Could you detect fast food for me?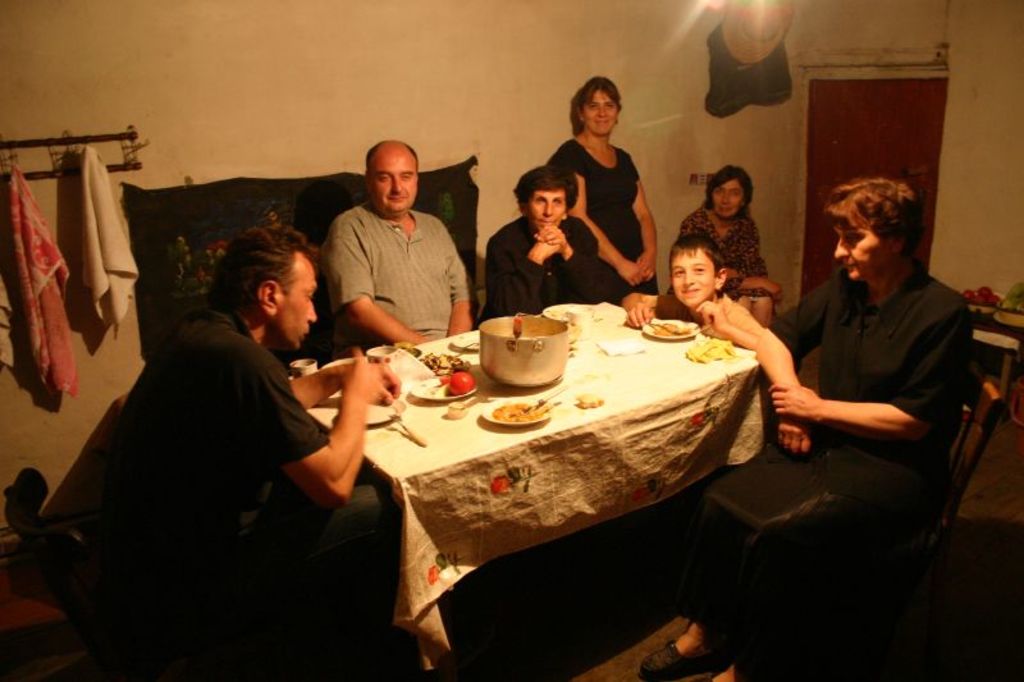
Detection result: <box>490,400,545,425</box>.
